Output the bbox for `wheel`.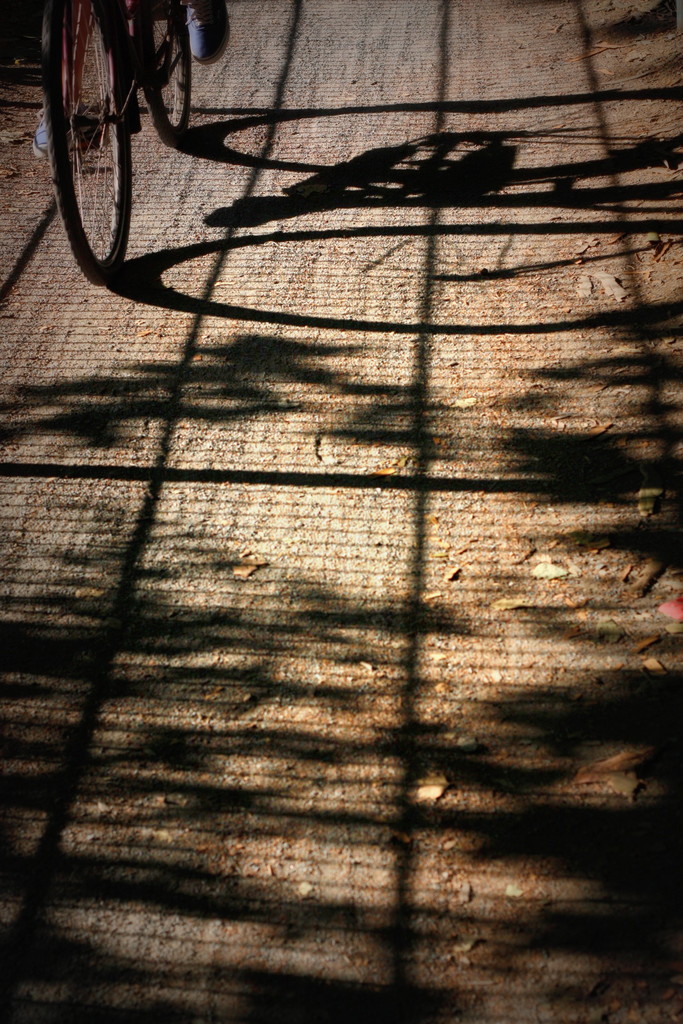
select_region(39, 0, 130, 289).
